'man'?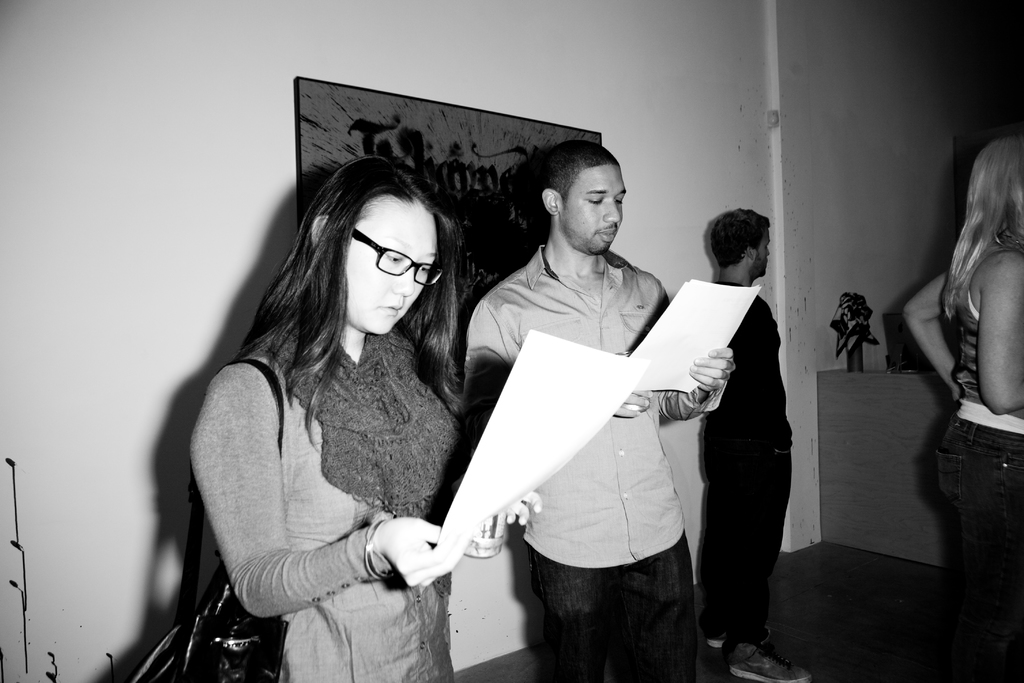
(461,140,737,682)
